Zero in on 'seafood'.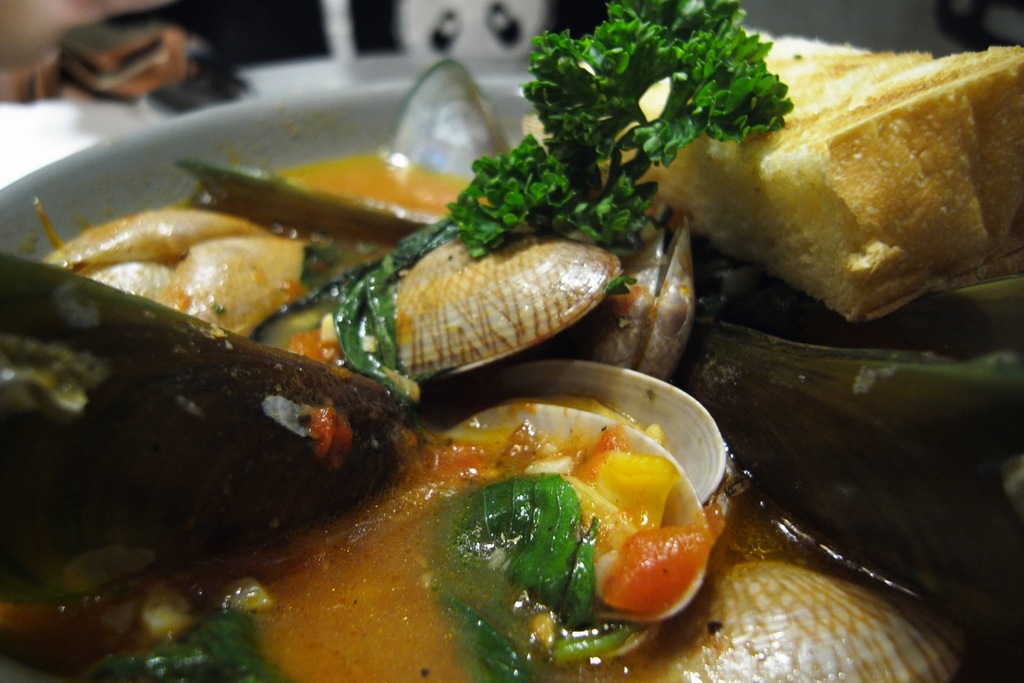
Zeroed in: 172,236,307,336.
